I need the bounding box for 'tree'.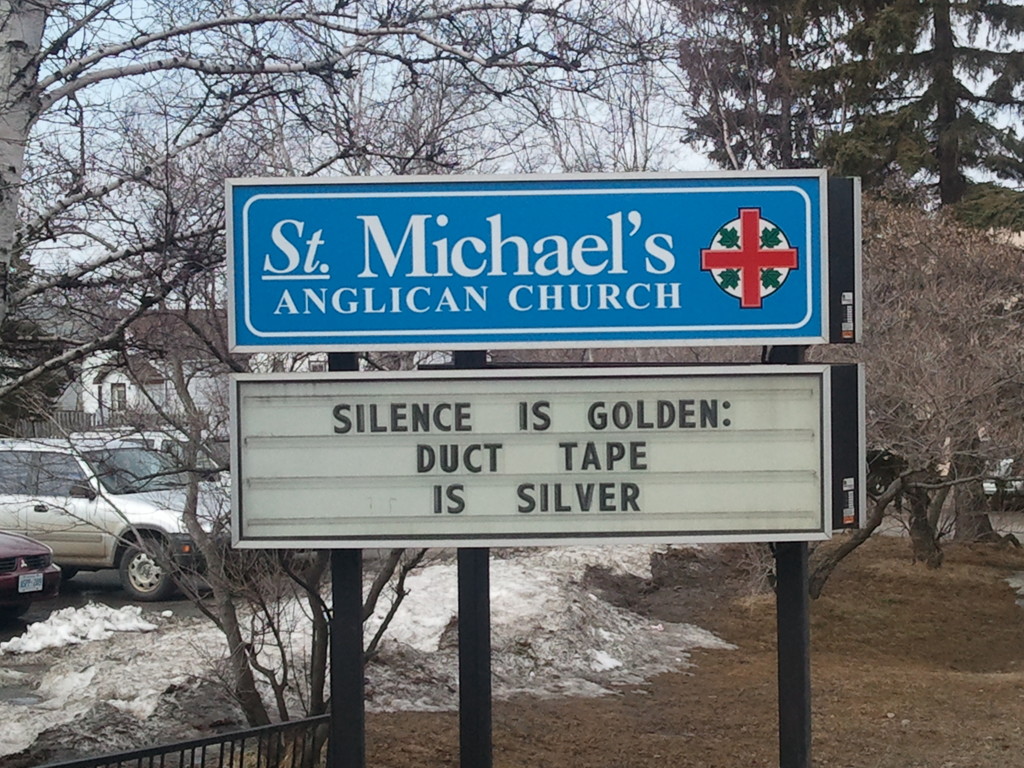
Here it is: <bbox>657, 0, 924, 170</bbox>.
